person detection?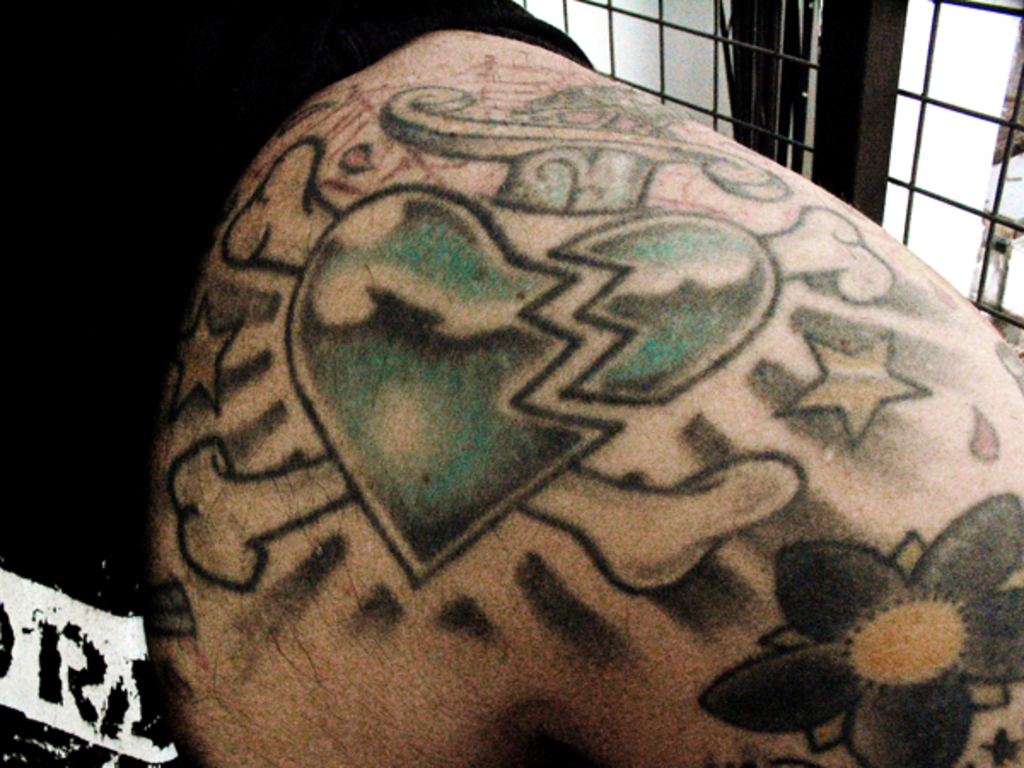
region(0, 0, 1022, 766)
